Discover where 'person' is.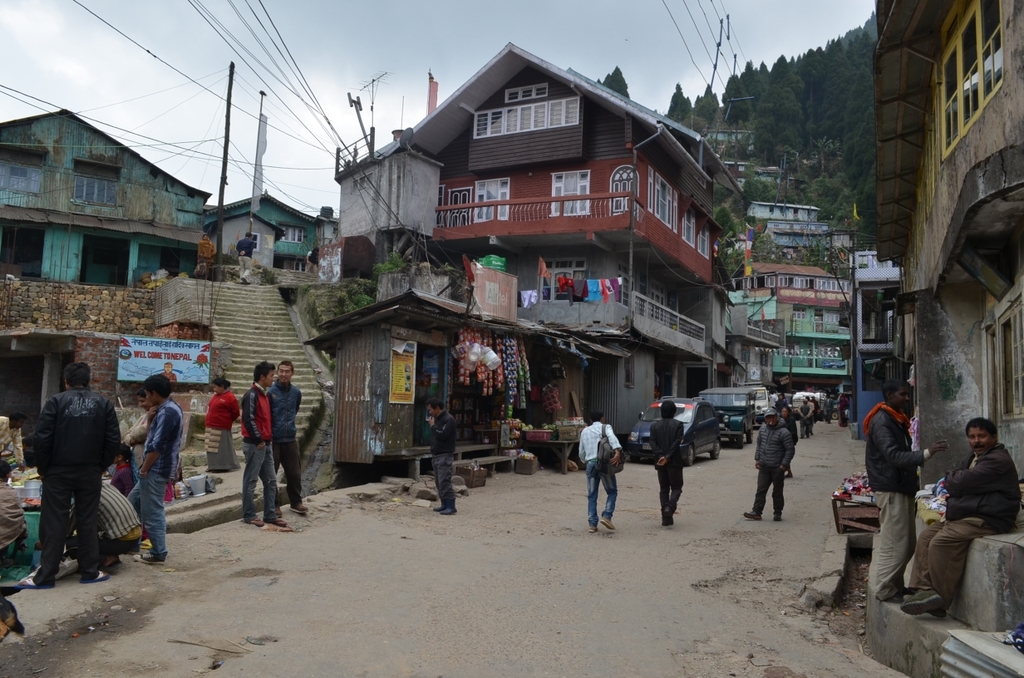
Discovered at 271 354 305 515.
